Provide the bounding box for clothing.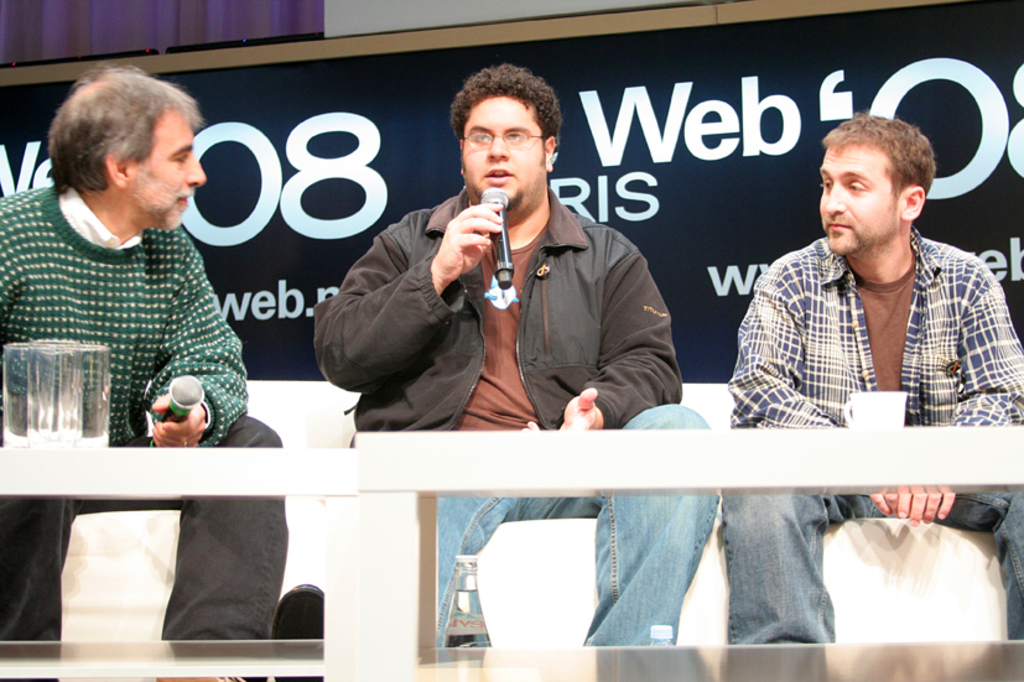
bbox=(313, 173, 728, 654).
